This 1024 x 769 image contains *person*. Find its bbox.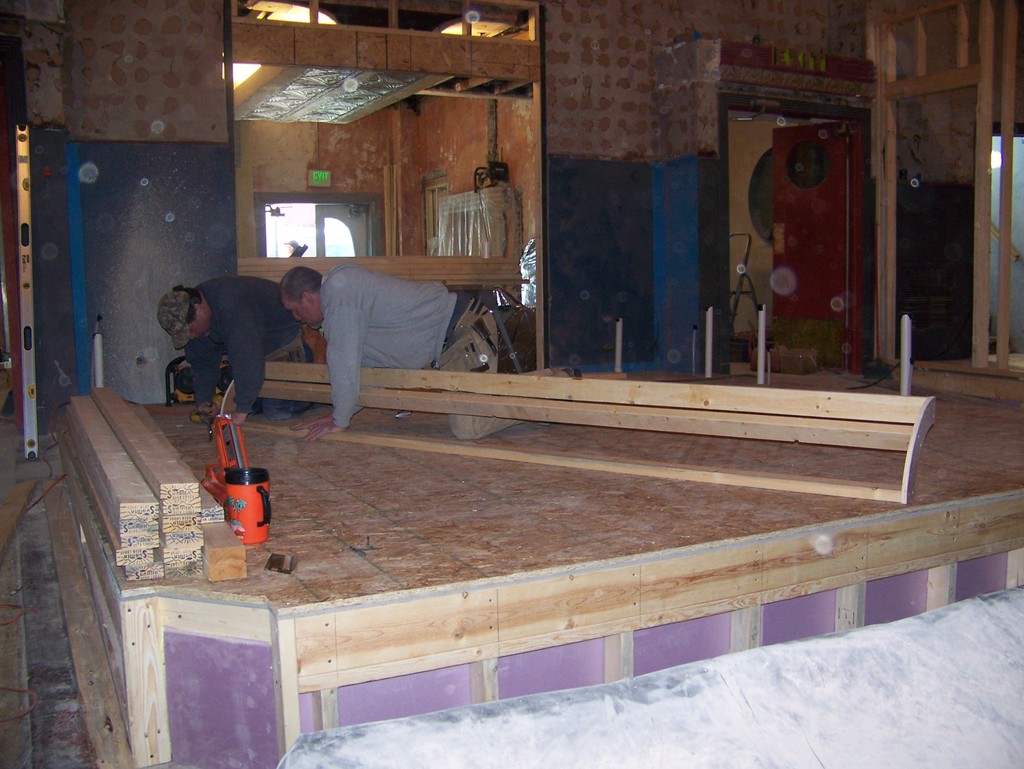
left=277, top=258, right=586, bottom=438.
